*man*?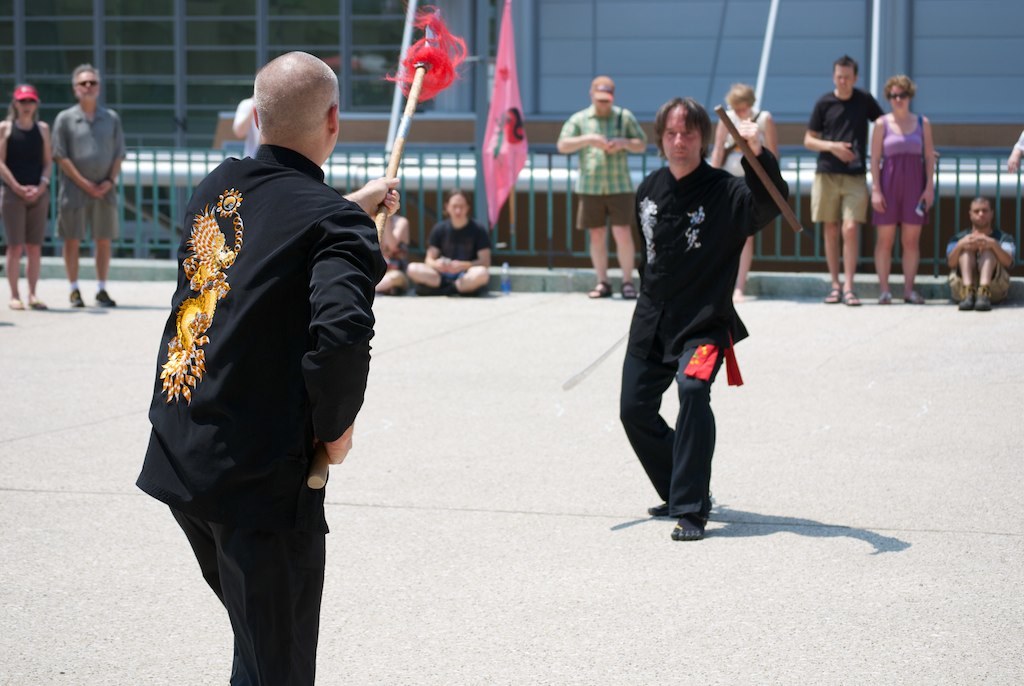
crop(134, 49, 400, 685)
